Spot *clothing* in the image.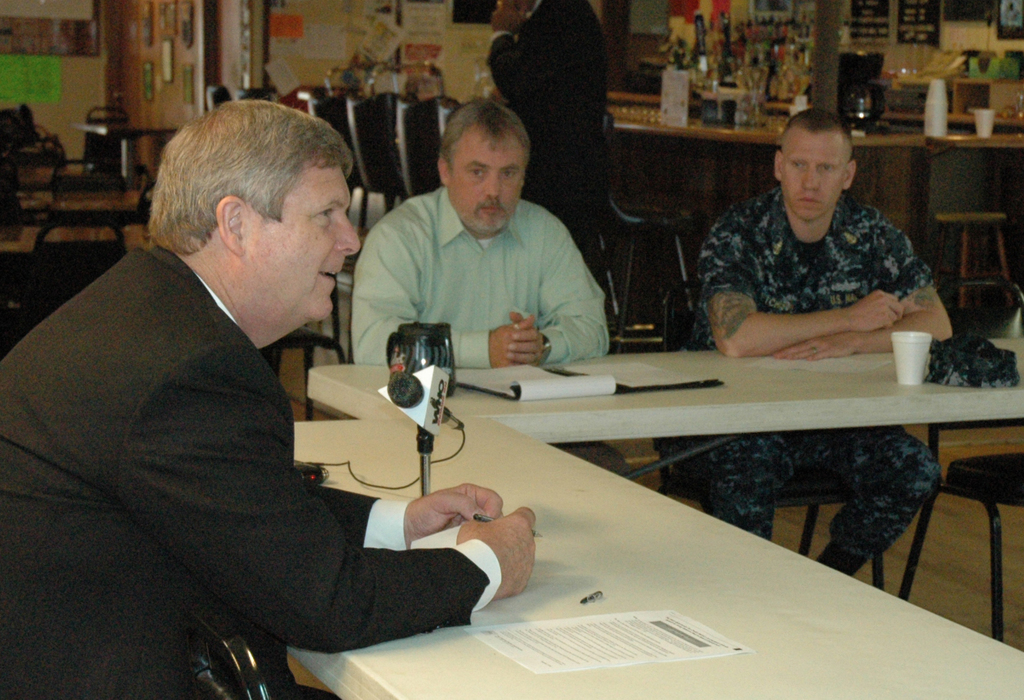
*clothing* found at x1=339, y1=157, x2=623, y2=366.
